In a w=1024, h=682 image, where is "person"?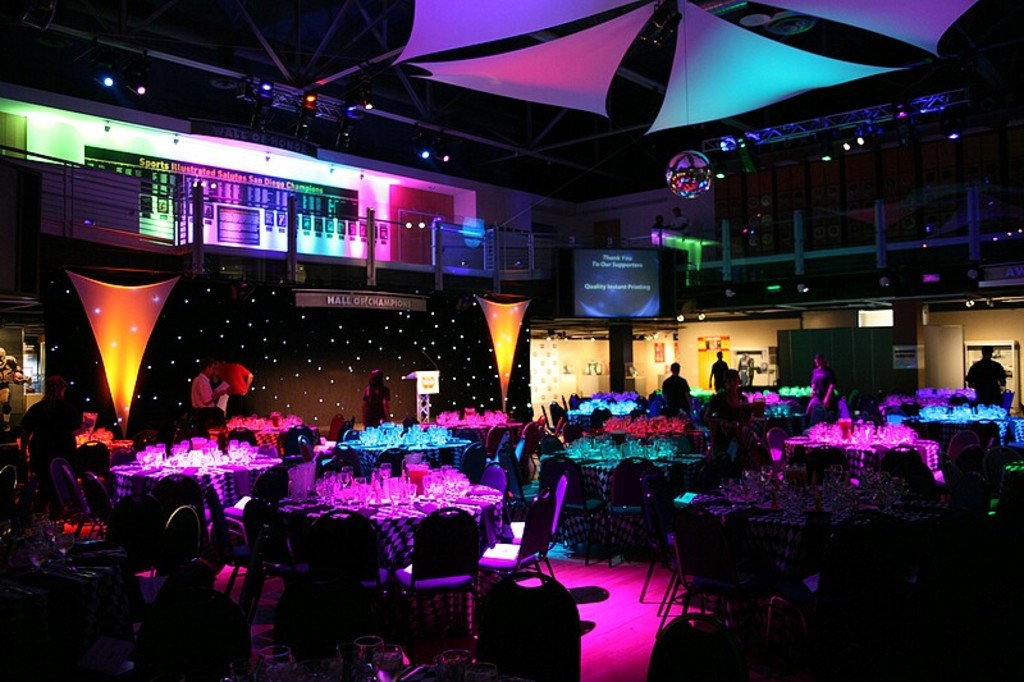
region(192, 357, 230, 425).
